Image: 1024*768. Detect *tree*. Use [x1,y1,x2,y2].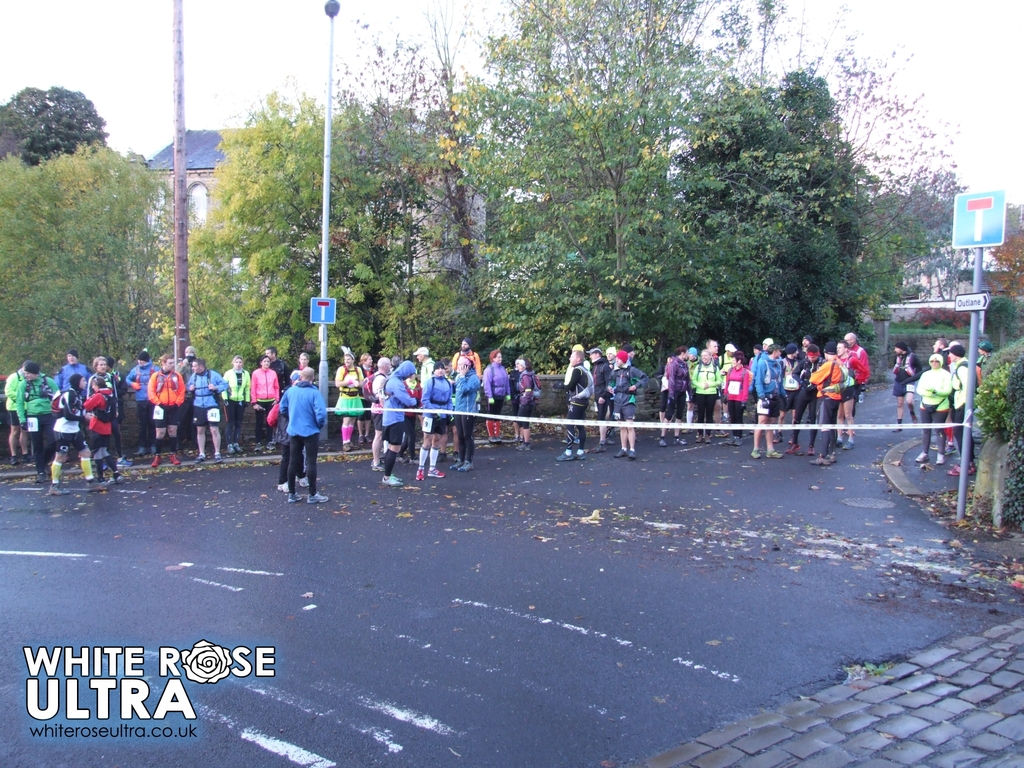
[176,77,399,375].
